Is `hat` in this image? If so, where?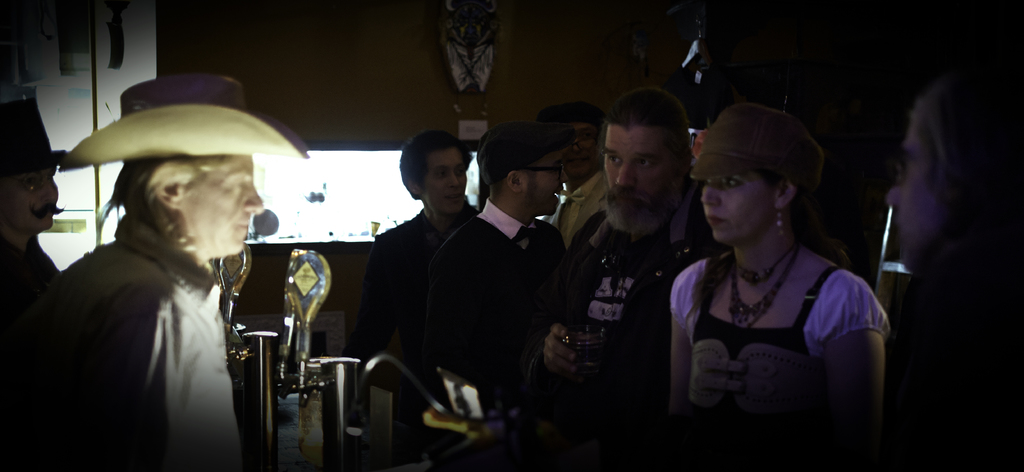
Yes, at {"left": 477, "top": 122, "right": 576, "bottom": 184}.
